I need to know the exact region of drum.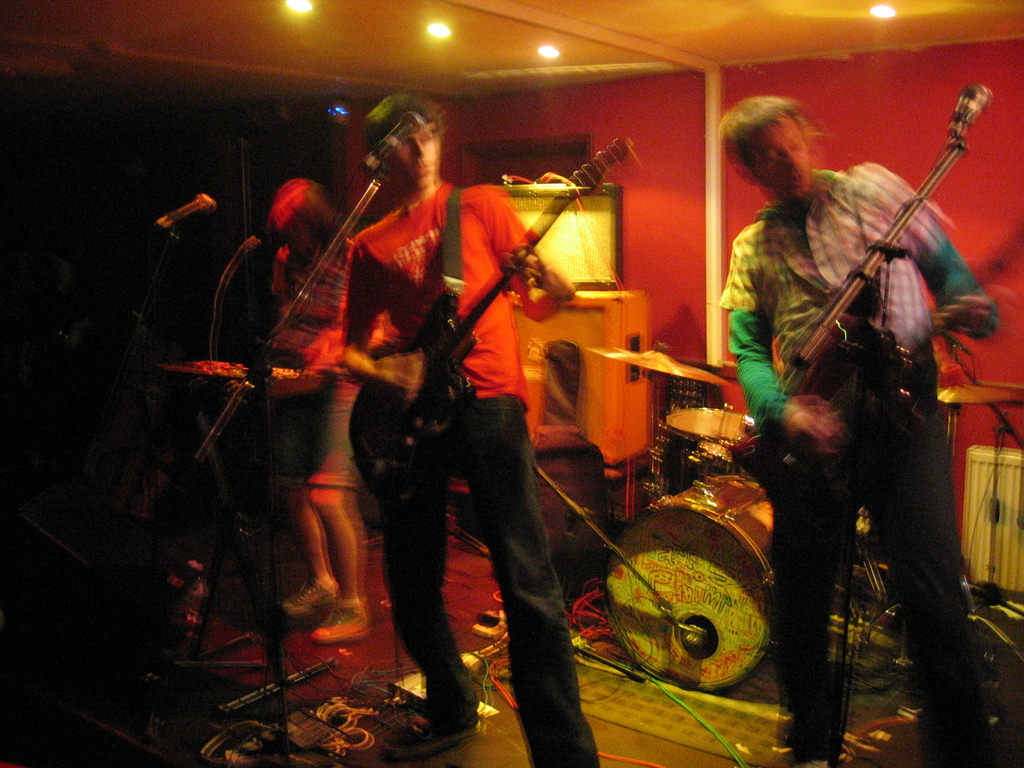
Region: rect(588, 468, 765, 682).
